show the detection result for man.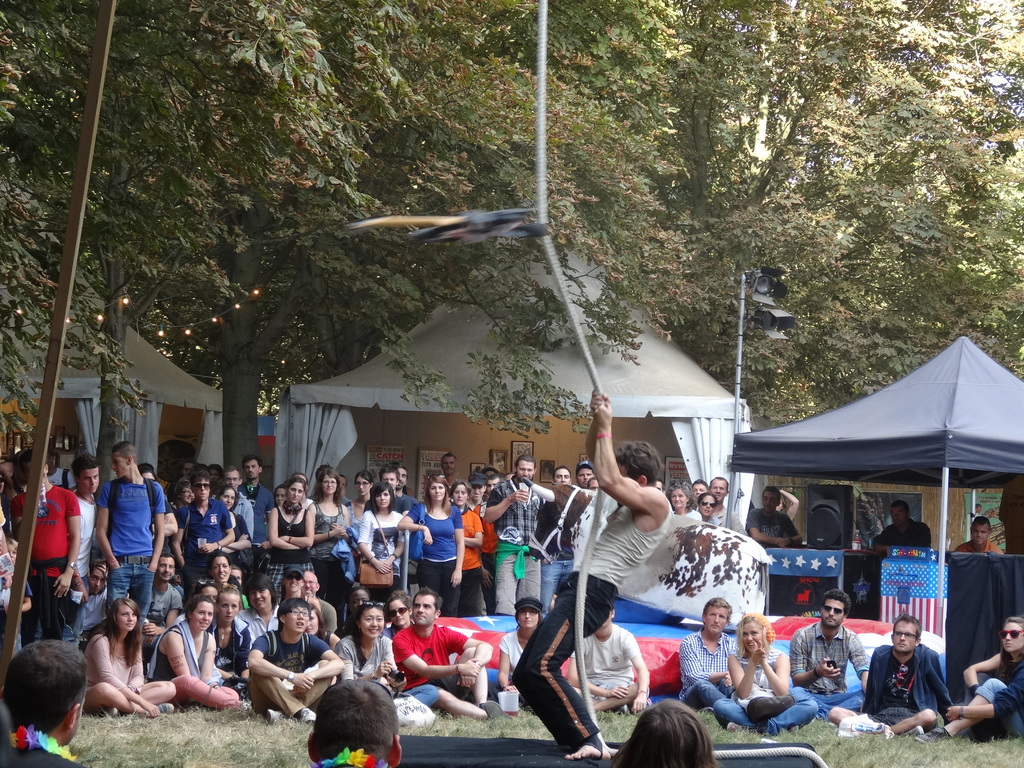
<box>170,470,230,609</box>.
